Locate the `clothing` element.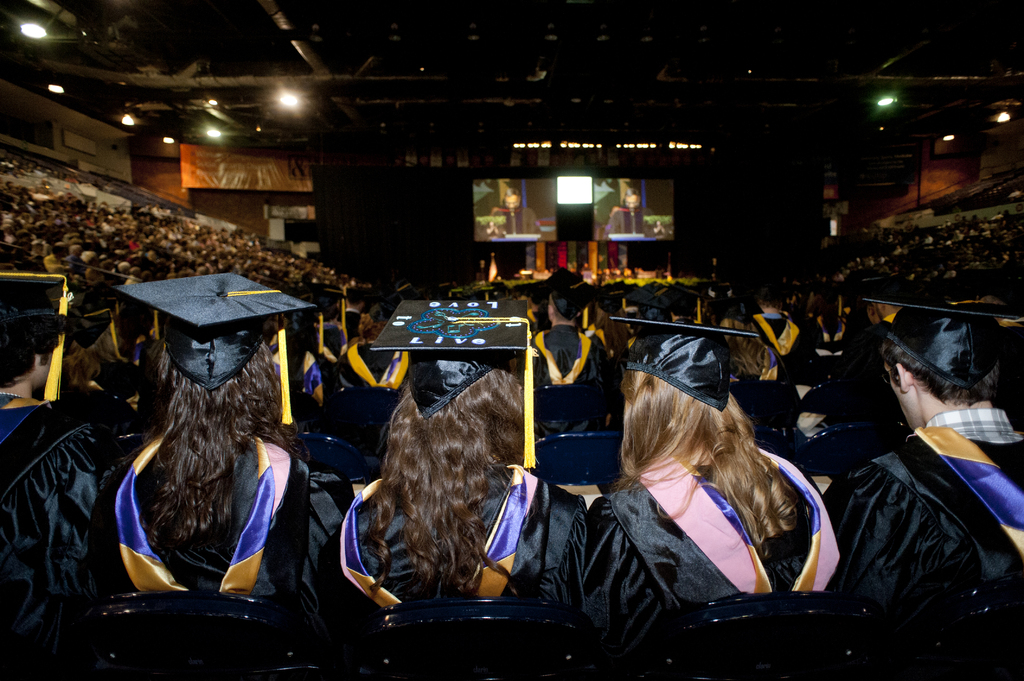
Element bbox: [left=0, top=398, right=124, bottom=680].
